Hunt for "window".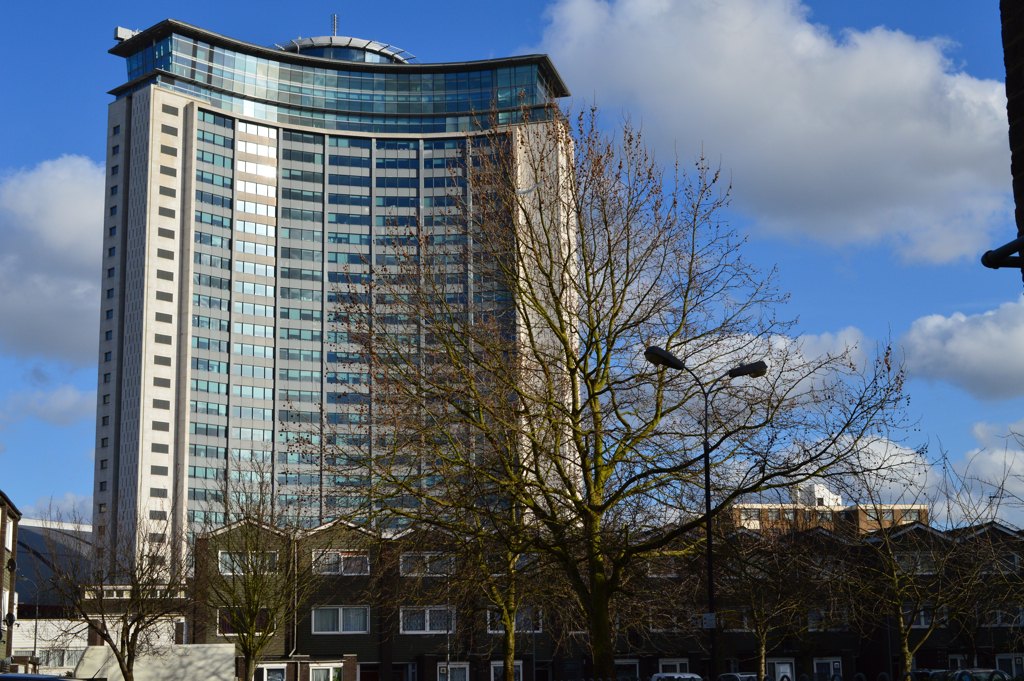
Hunted down at rect(163, 103, 180, 111).
